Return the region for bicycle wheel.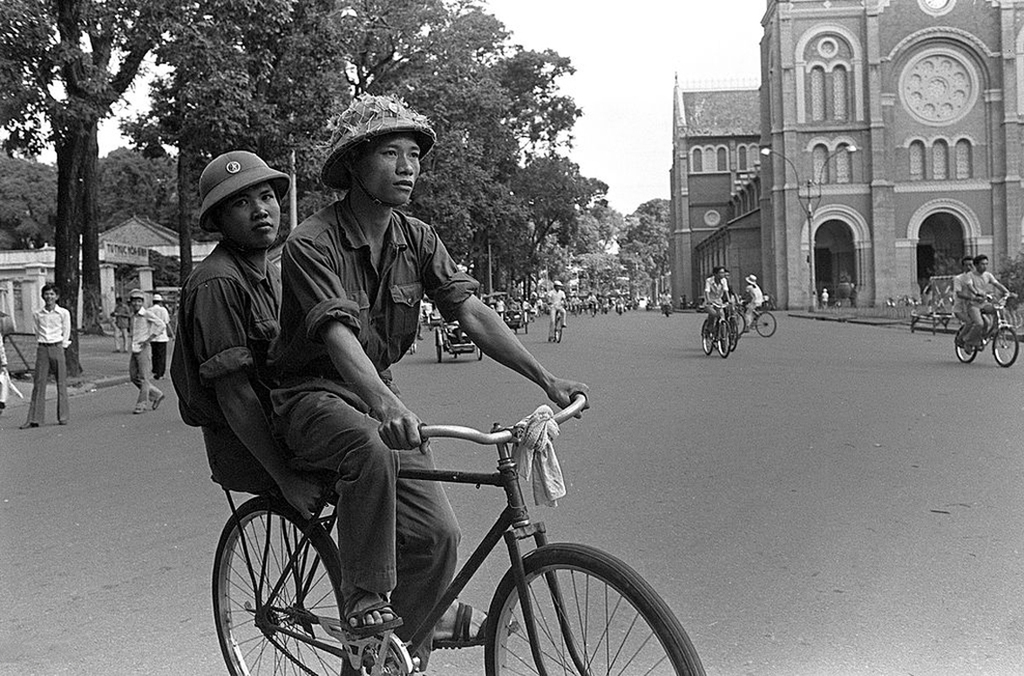
l=204, t=501, r=359, b=657.
